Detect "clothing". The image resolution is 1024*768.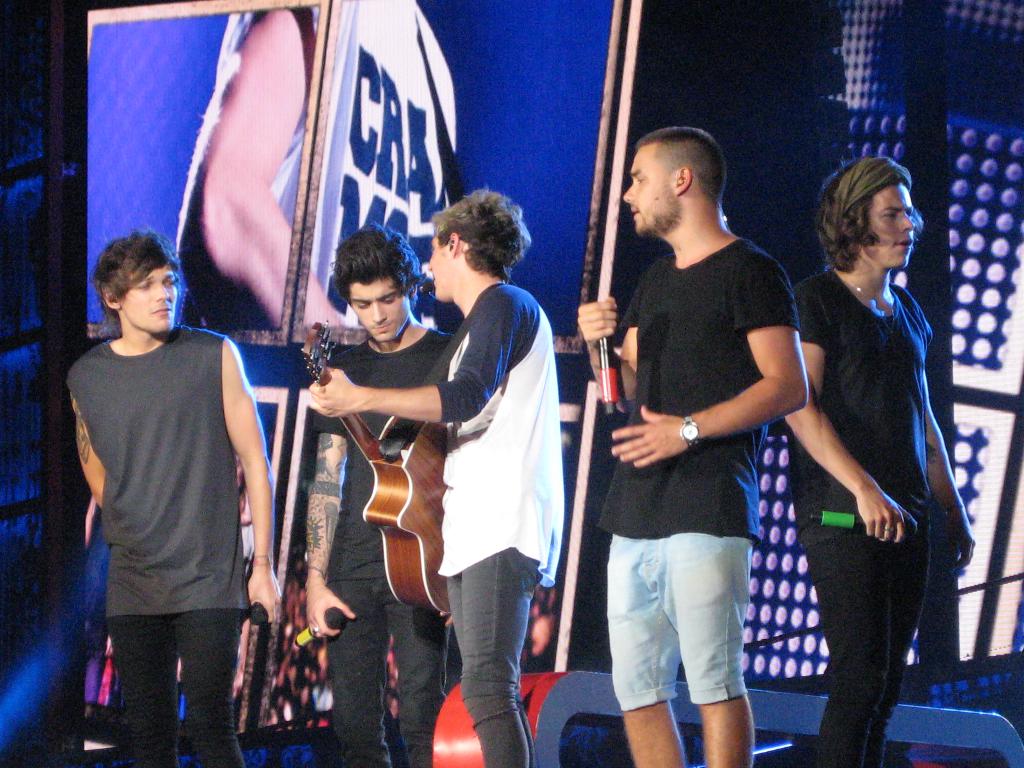
pyautogui.locateOnScreen(781, 262, 927, 756).
